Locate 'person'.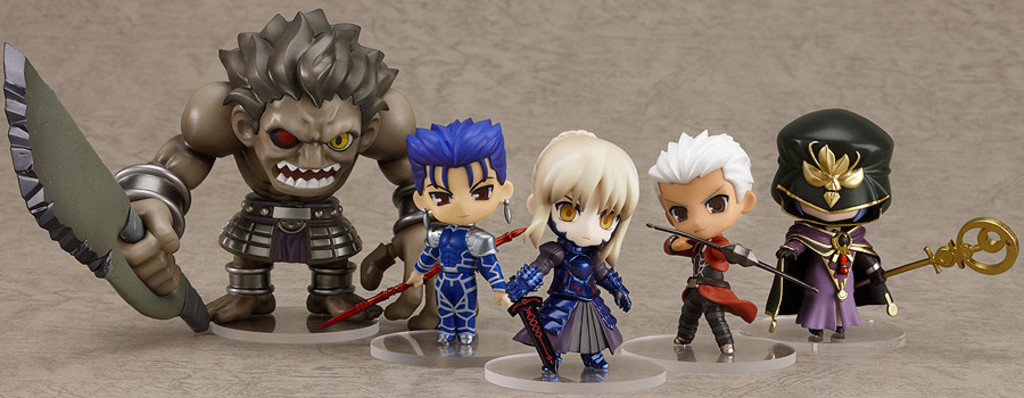
Bounding box: region(402, 118, 513, 345).
